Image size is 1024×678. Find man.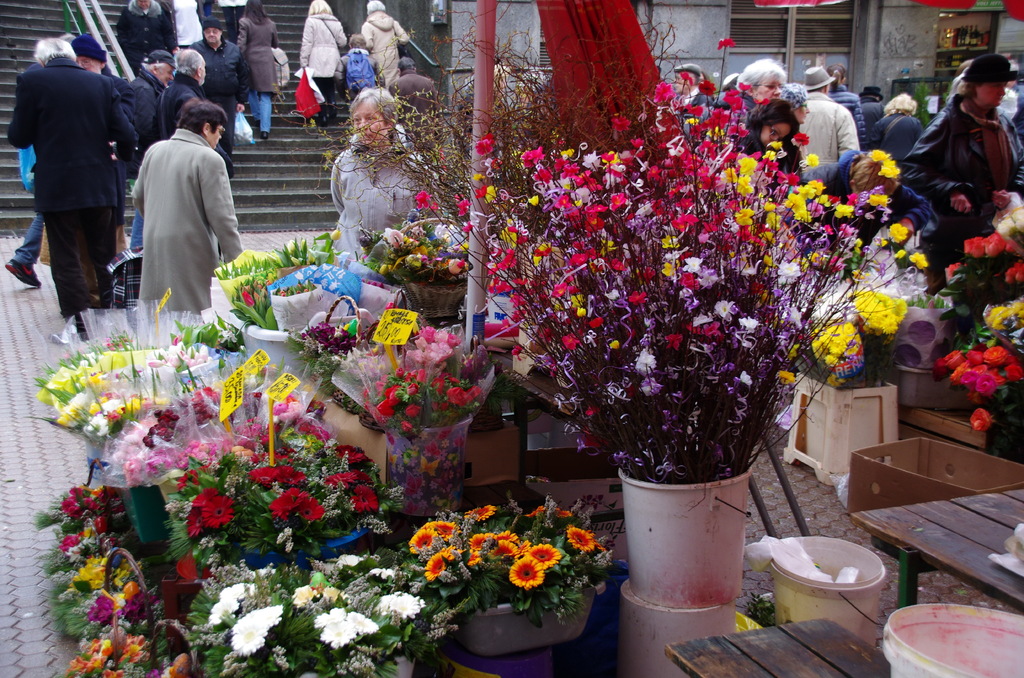
bbox=(127, 49, 180, 174).
